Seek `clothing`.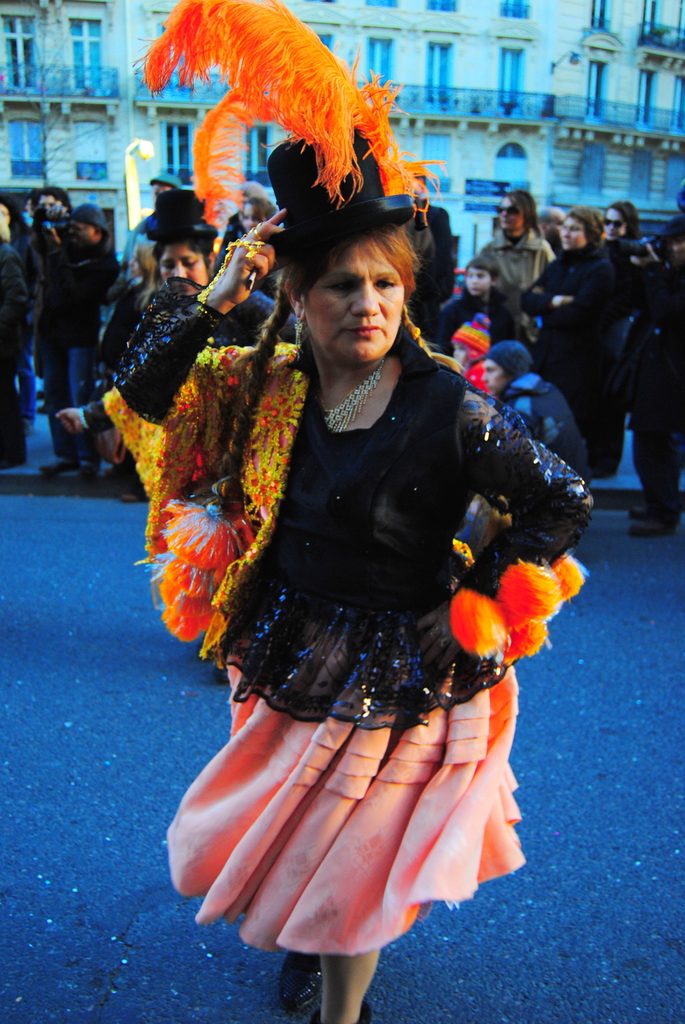
region(0, 247, 31, 468).
